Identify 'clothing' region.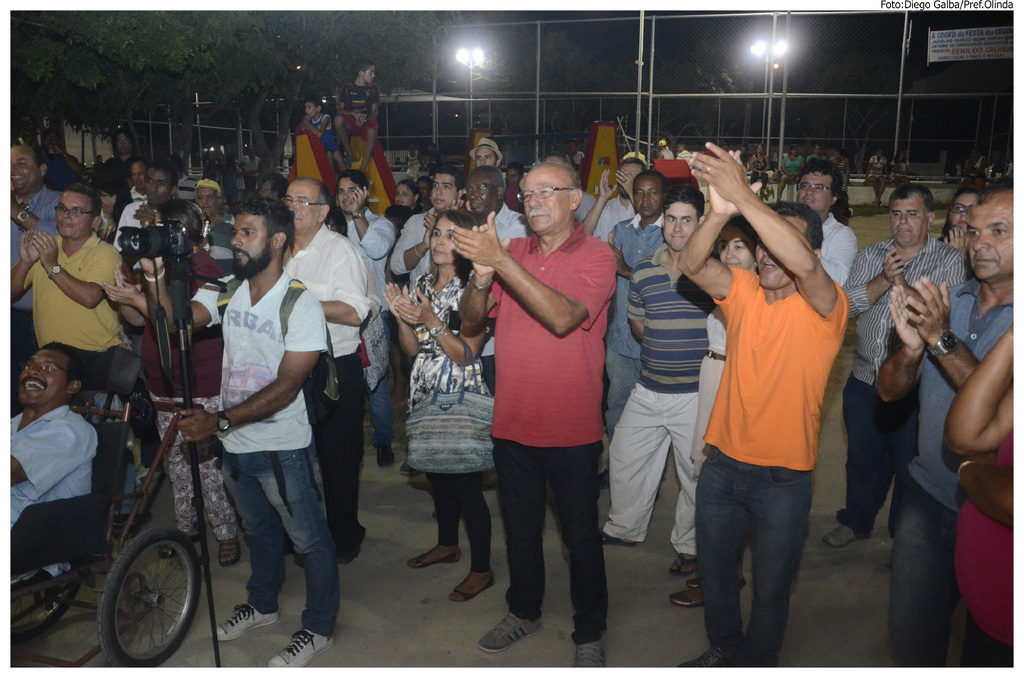
Region: locate(189, 257, 333, 651).
